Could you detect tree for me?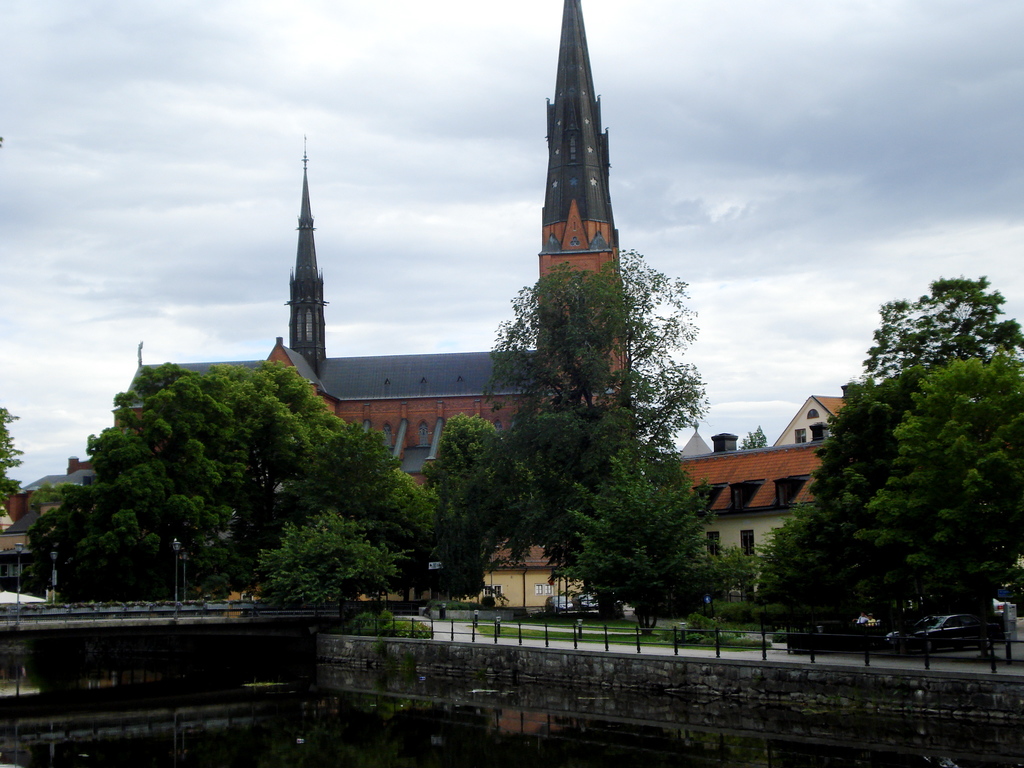
Detection result: locate(29, 351, 438, 617).
